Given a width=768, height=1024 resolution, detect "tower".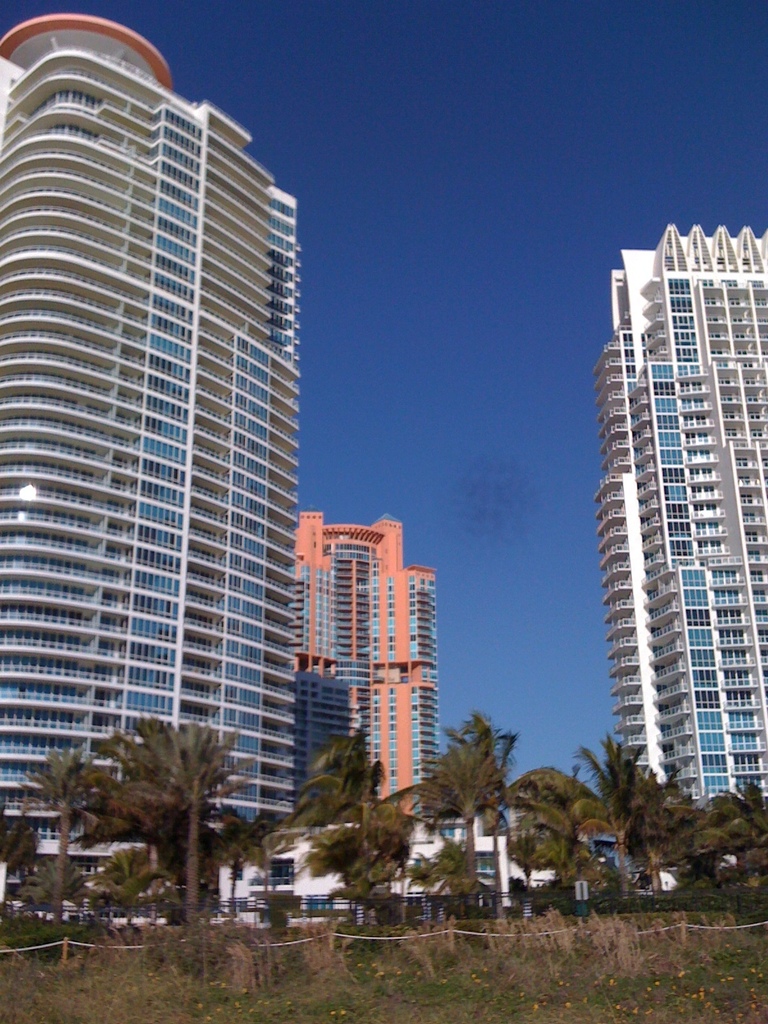
box(588, 232, 767, 870).
